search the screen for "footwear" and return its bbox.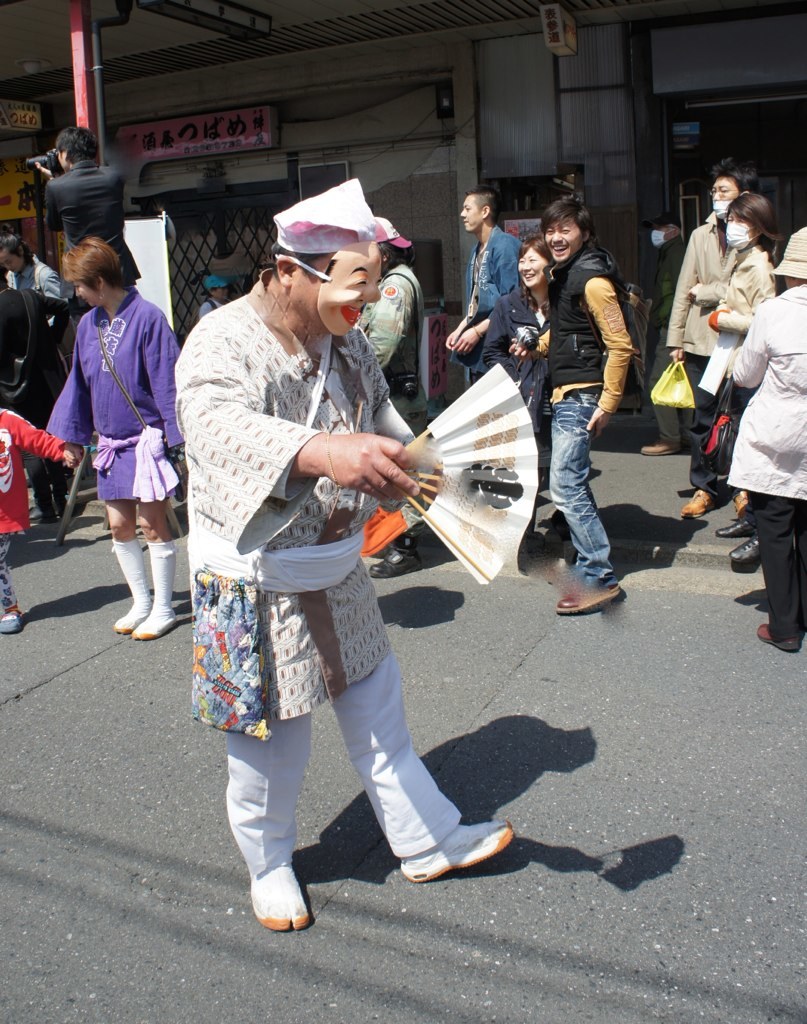
Found: [758, 620, 804, 654].
